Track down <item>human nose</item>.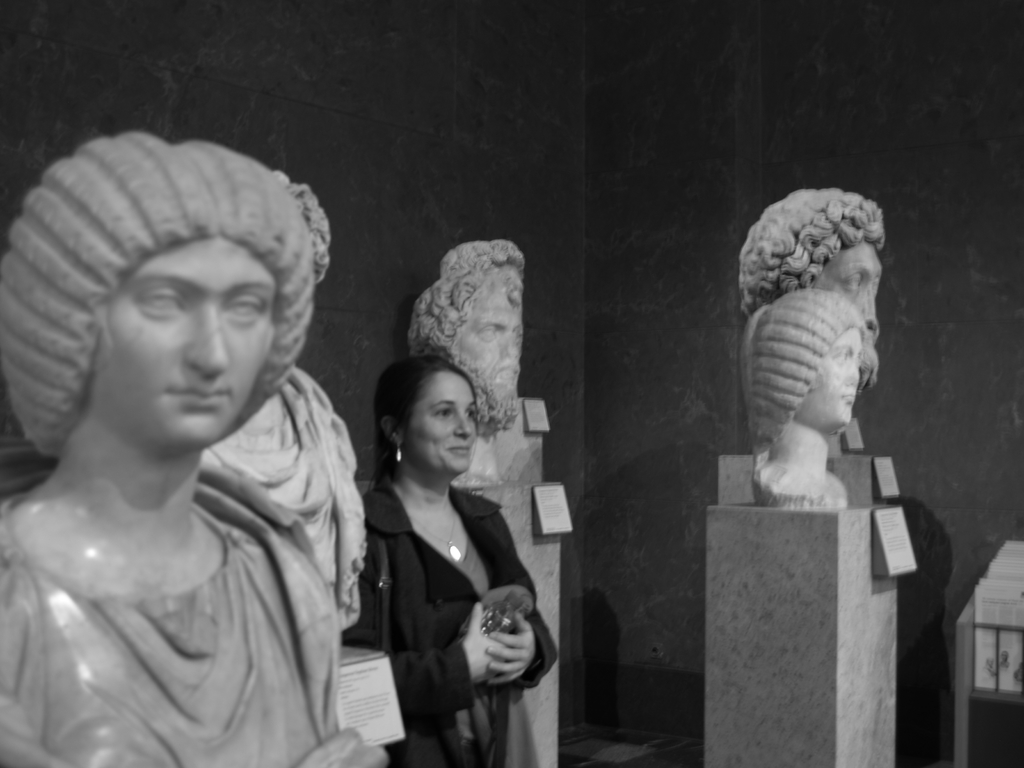
Tracked to left=453, top=412, right=472, bottom=438.
